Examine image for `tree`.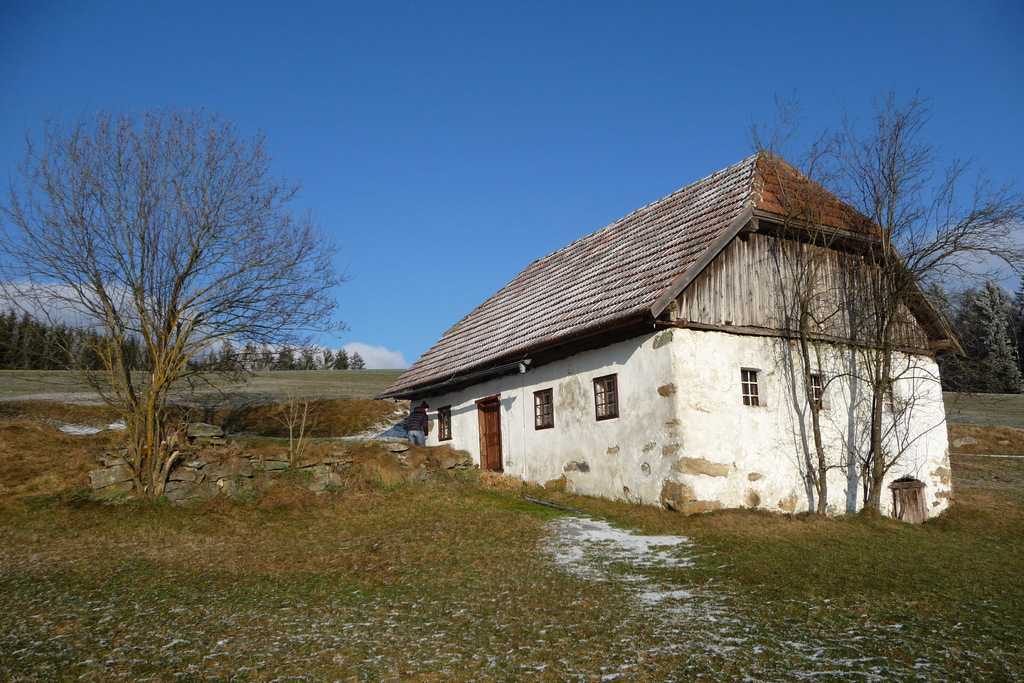
Examination result: (left=930, top=278, right=1023, bottom=396).
